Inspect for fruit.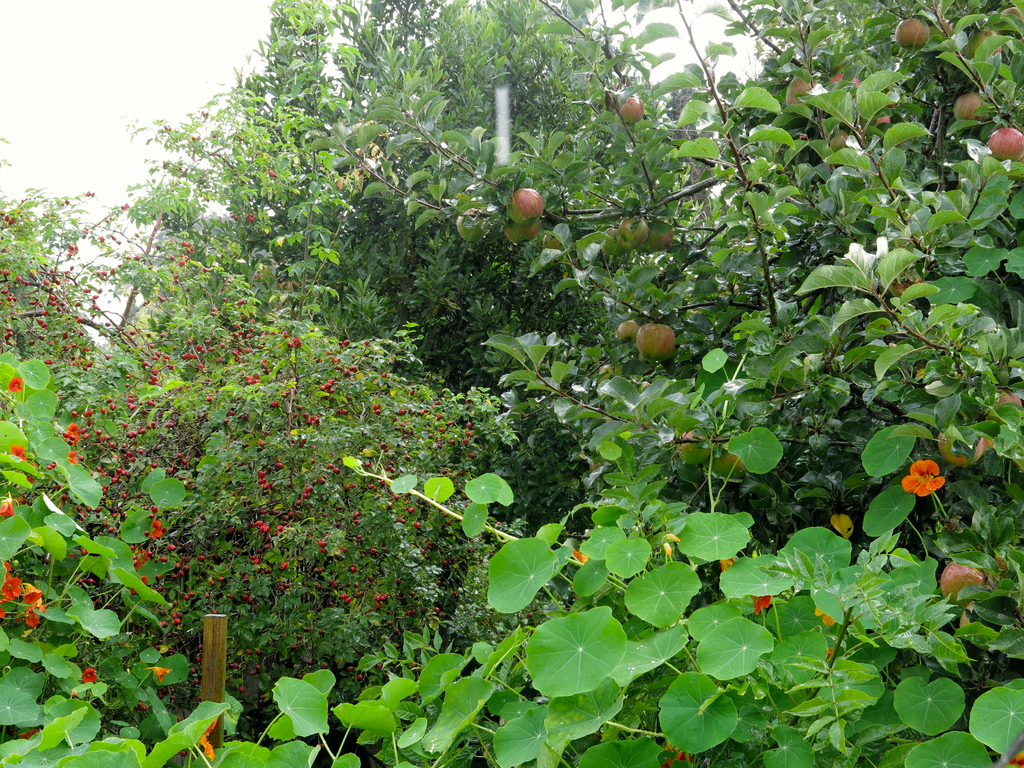
Inspection: <bbox>506, 221, 541, 242</bbox>.
